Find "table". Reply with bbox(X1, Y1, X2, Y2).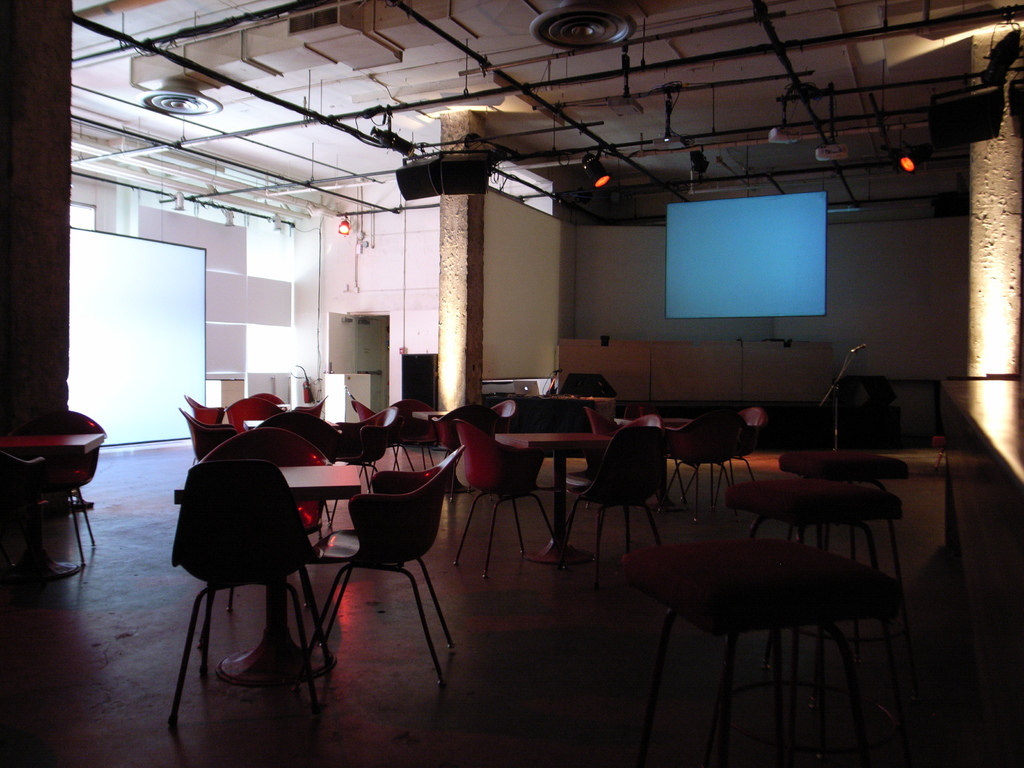
bbox(0, 430, 102, 569).
